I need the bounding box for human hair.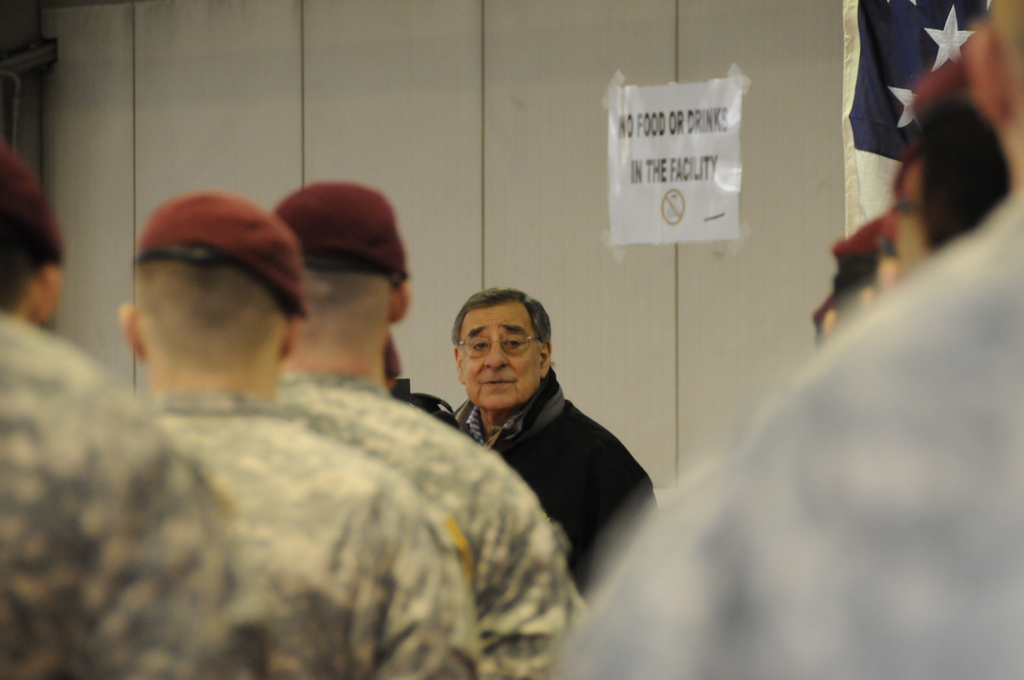
Here it is: [left=0, top=132, right=68, bottom=311].
